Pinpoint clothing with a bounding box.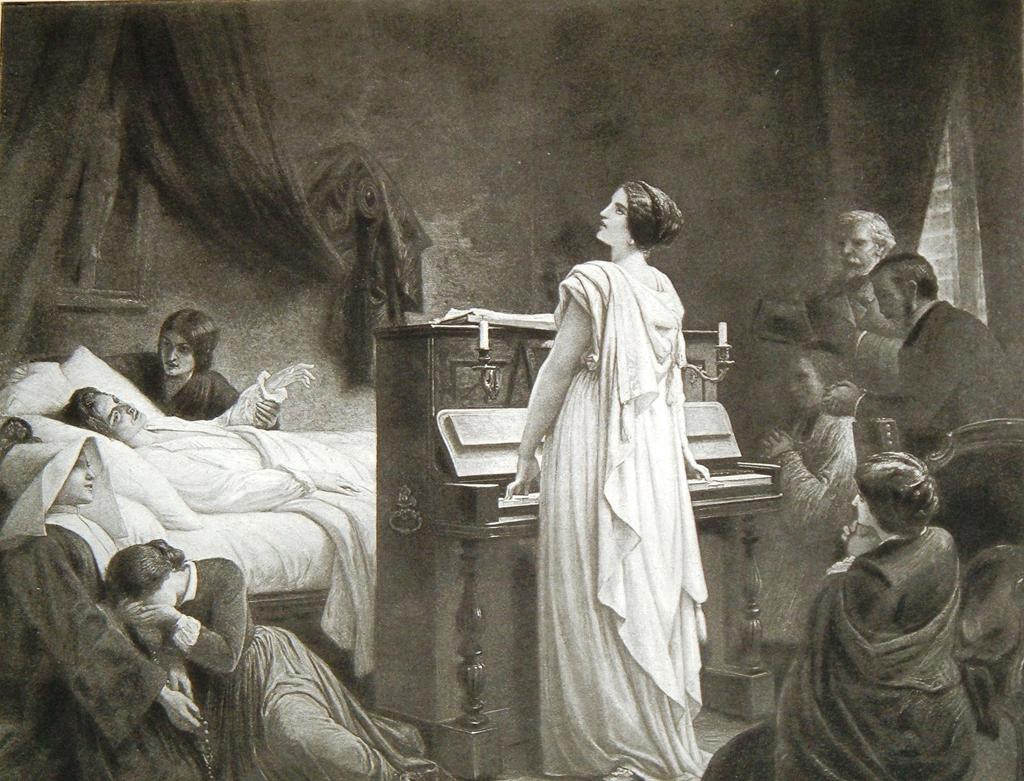
box(774, 558, 1023, 780).
